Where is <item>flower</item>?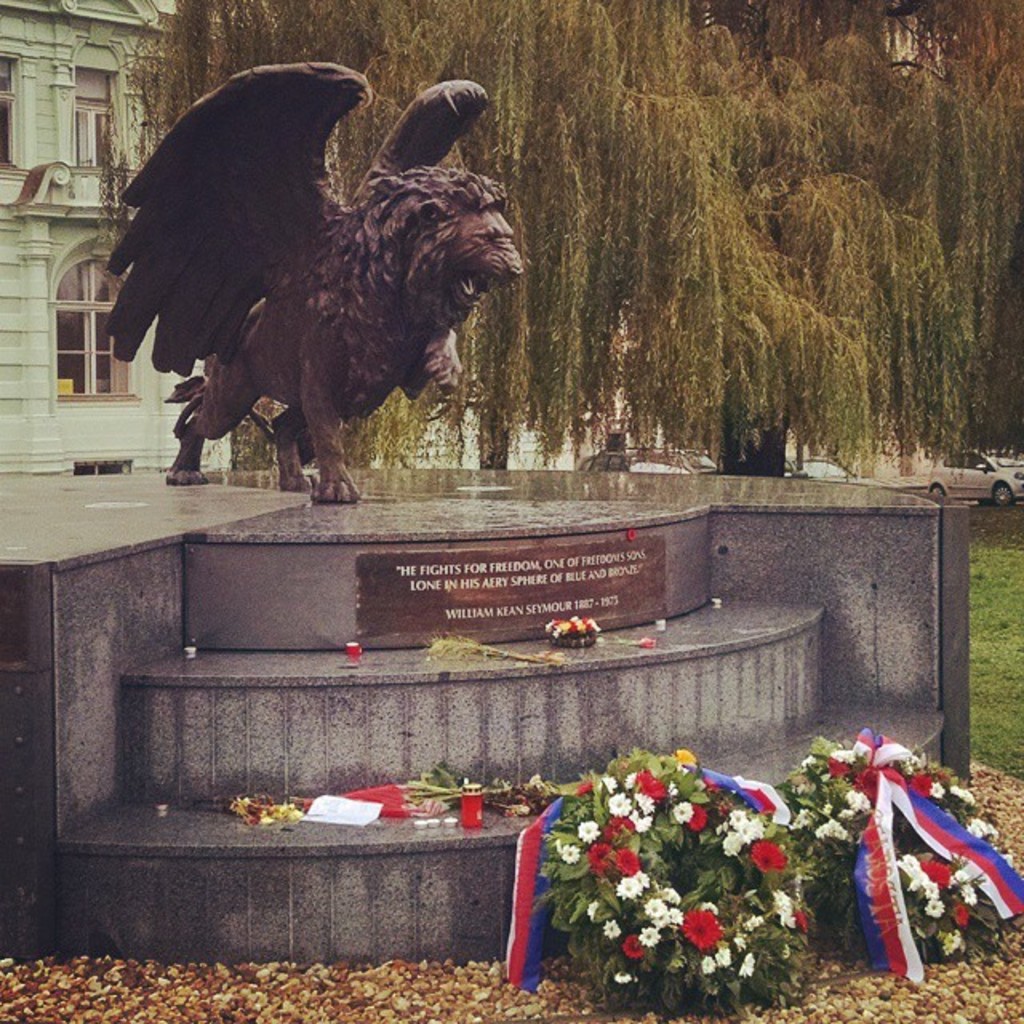
[614, 974, 638, 990].
